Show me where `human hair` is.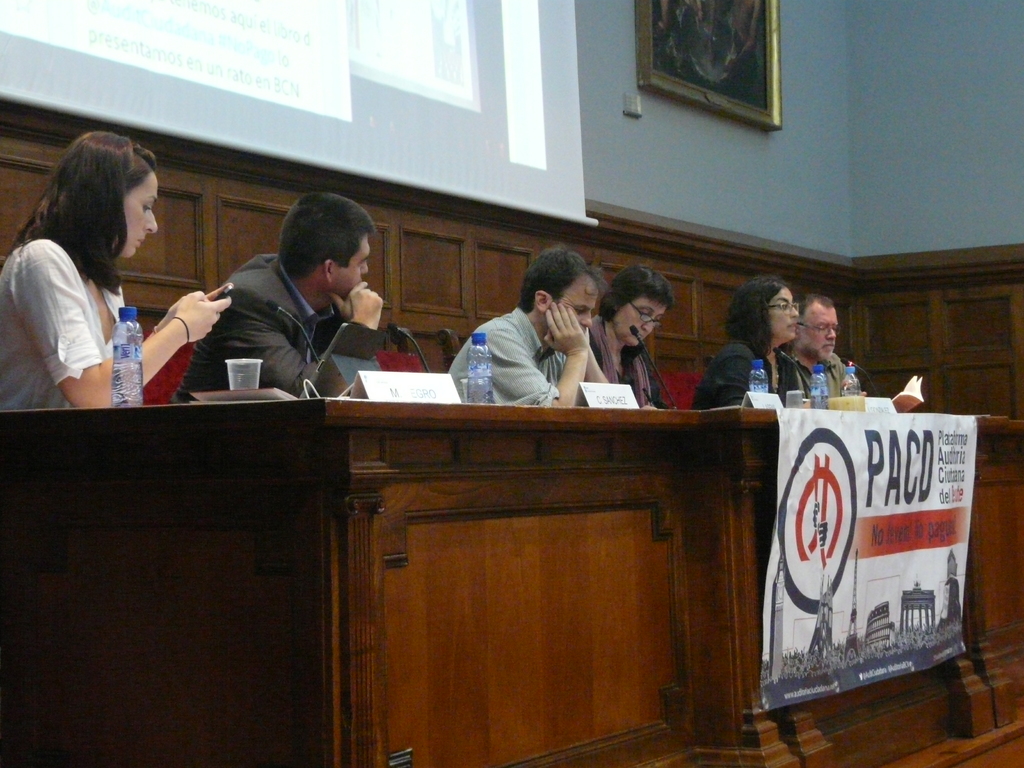
`human hair` is at pyautogui.locateOnScreen(603, 264, 677, 329).
